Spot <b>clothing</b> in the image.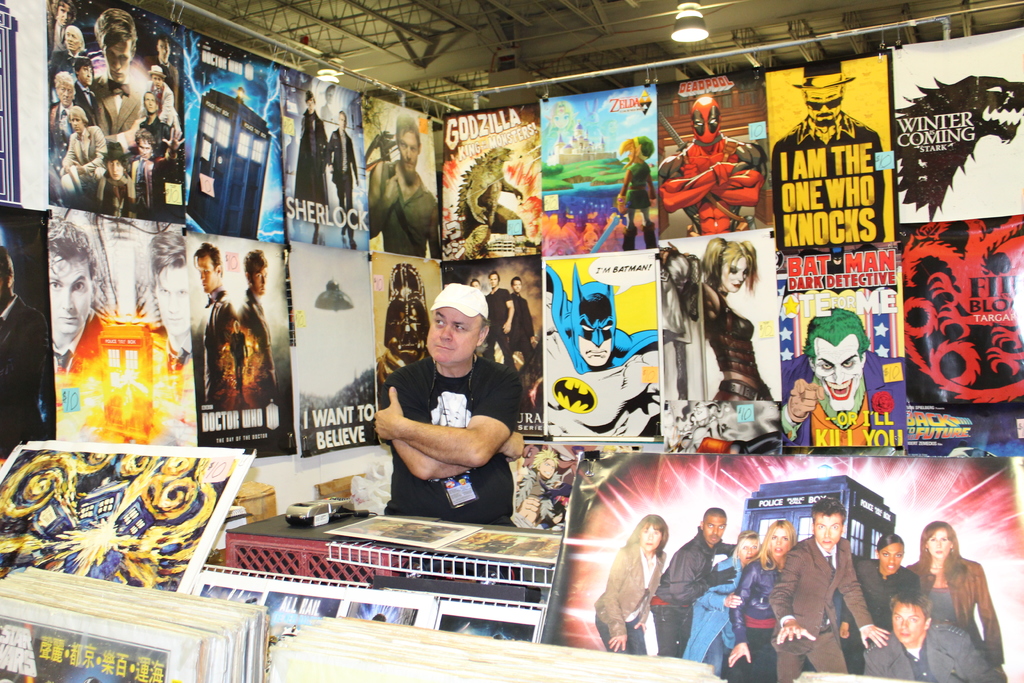
<b>clothing</b> found at <bbox>787, 353, 902, 443</bbox>.
